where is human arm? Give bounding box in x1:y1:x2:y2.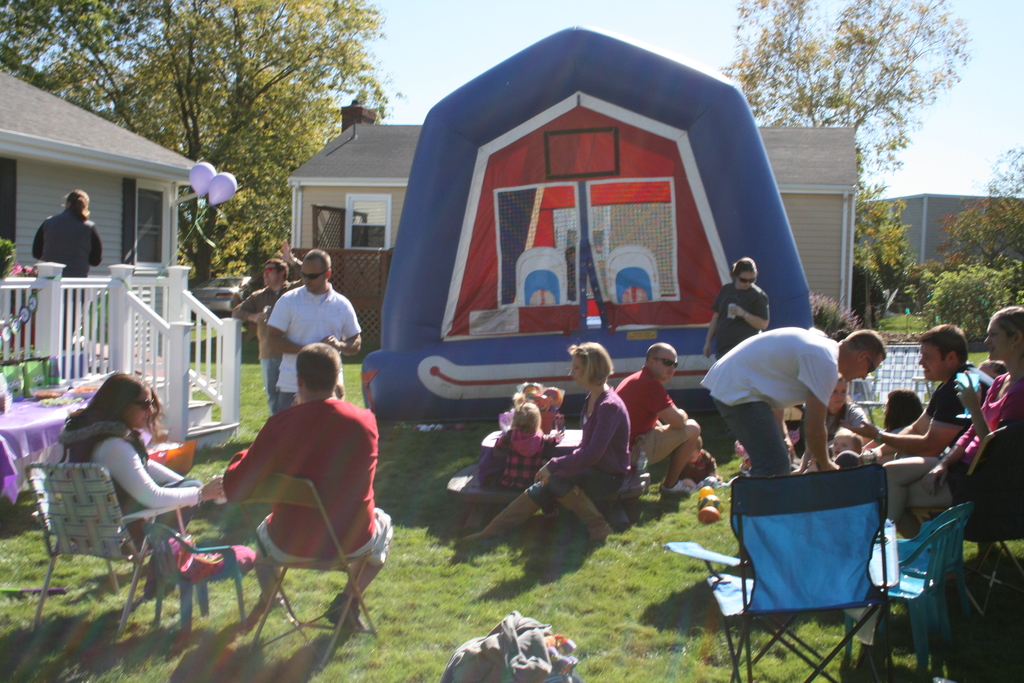
230:288:271:328.
